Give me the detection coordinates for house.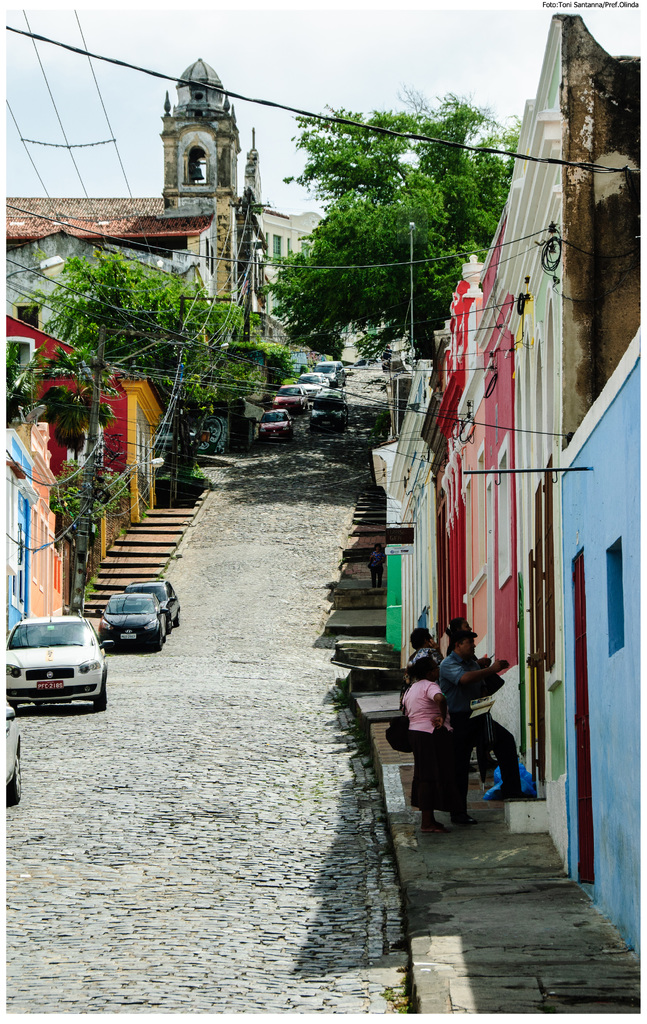
bbox=[555, 332, 646, 955].
